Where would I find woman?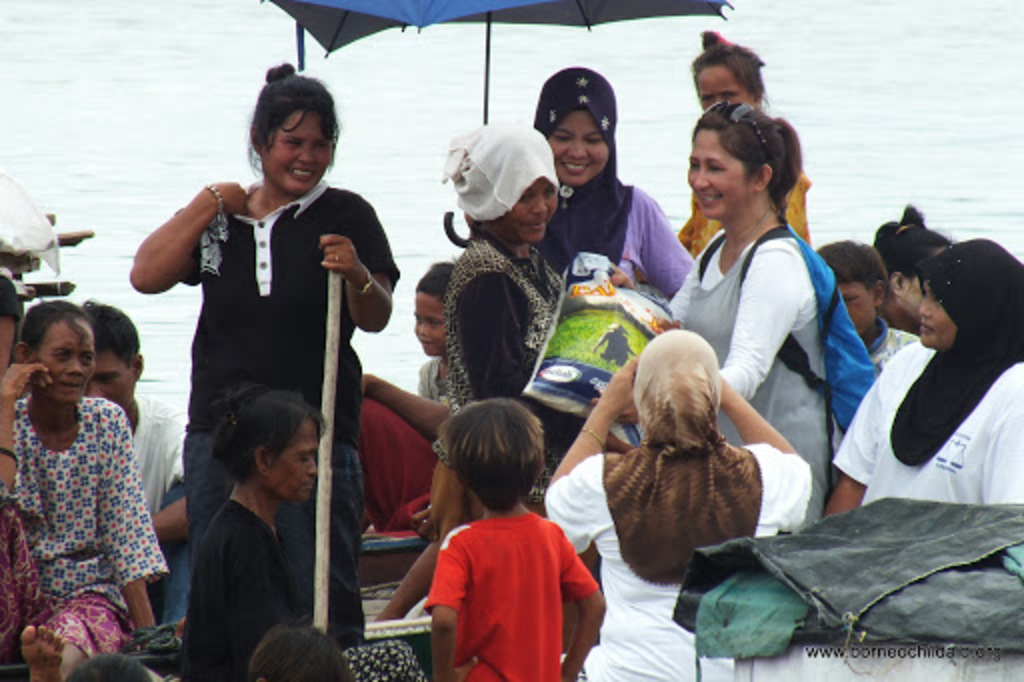
At {"left": 182, "top": 372, "right": 432, "bottom": 678}.
